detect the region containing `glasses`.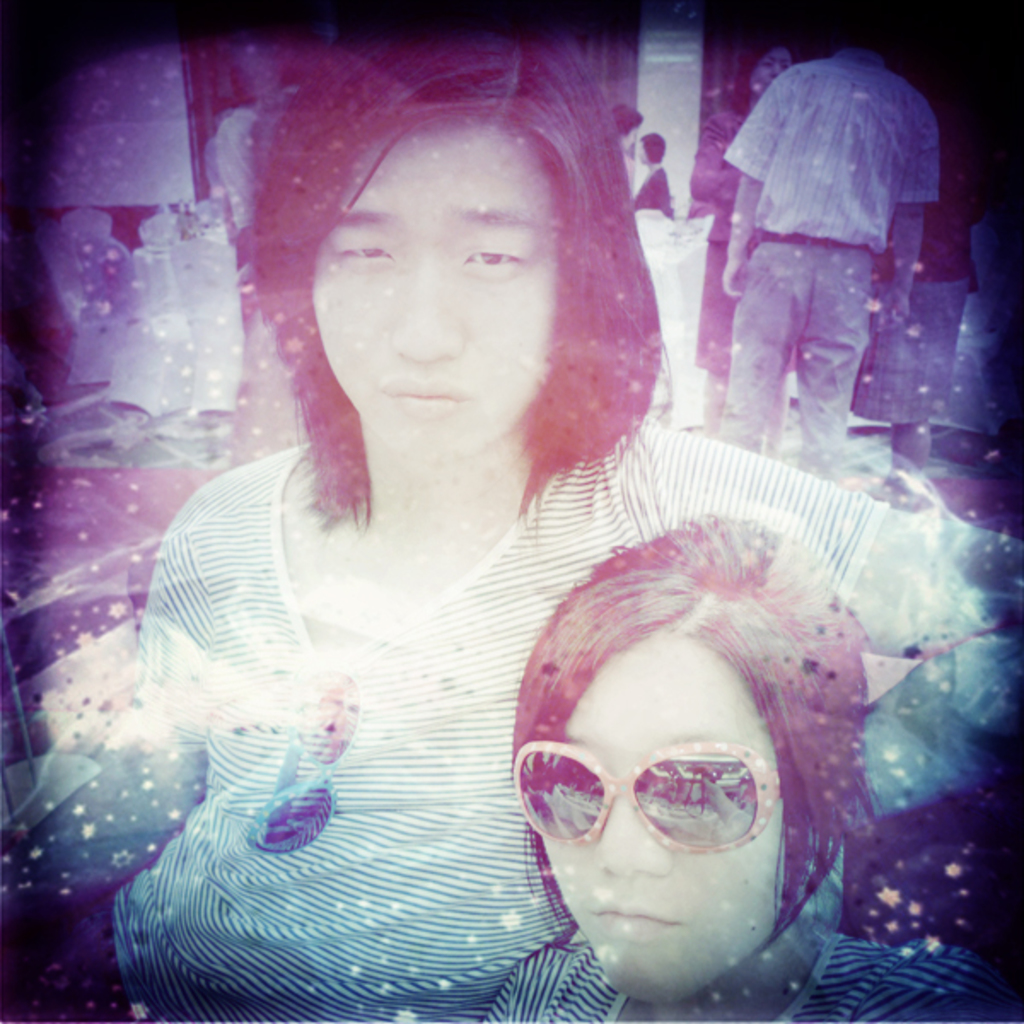
box=[517, 739, 835, 891].
